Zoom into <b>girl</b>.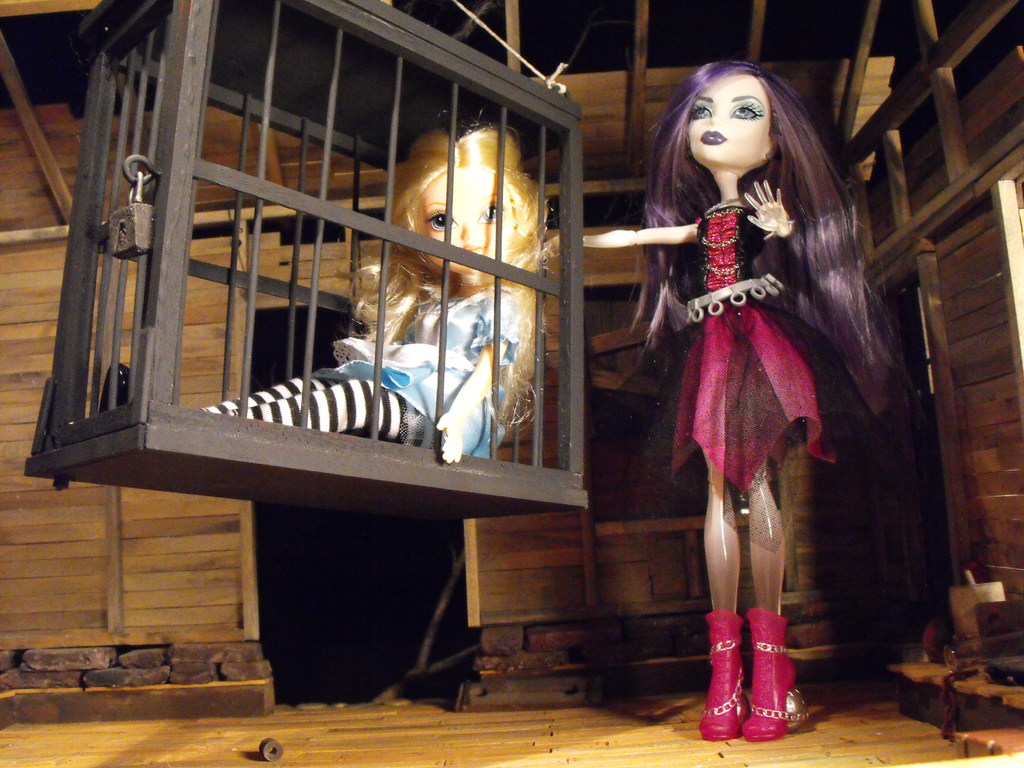
Zoom target: left=580, top=65, right=902, bottom=742.
